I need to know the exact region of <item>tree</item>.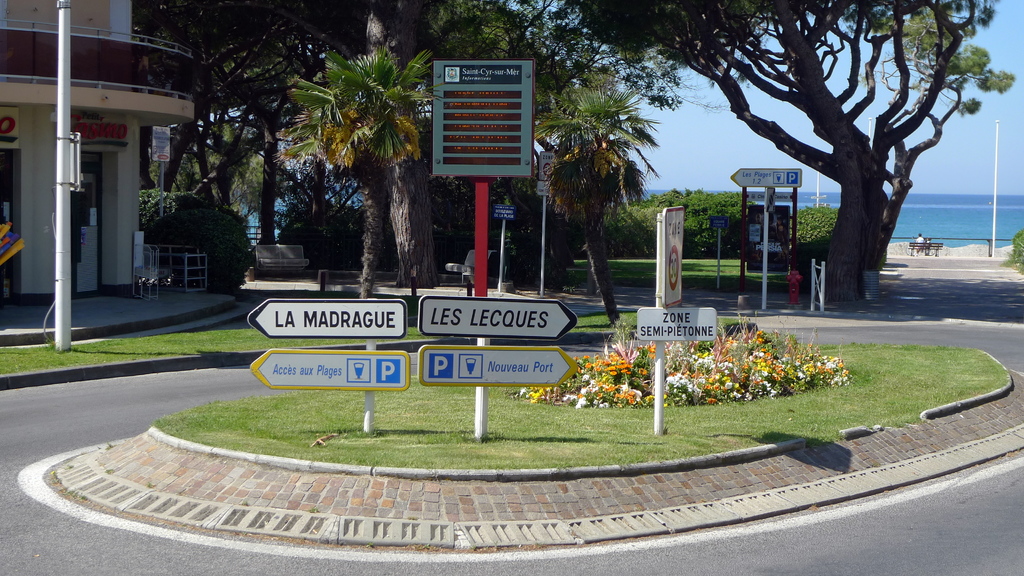
Region: (664, 3, 979, 293).
